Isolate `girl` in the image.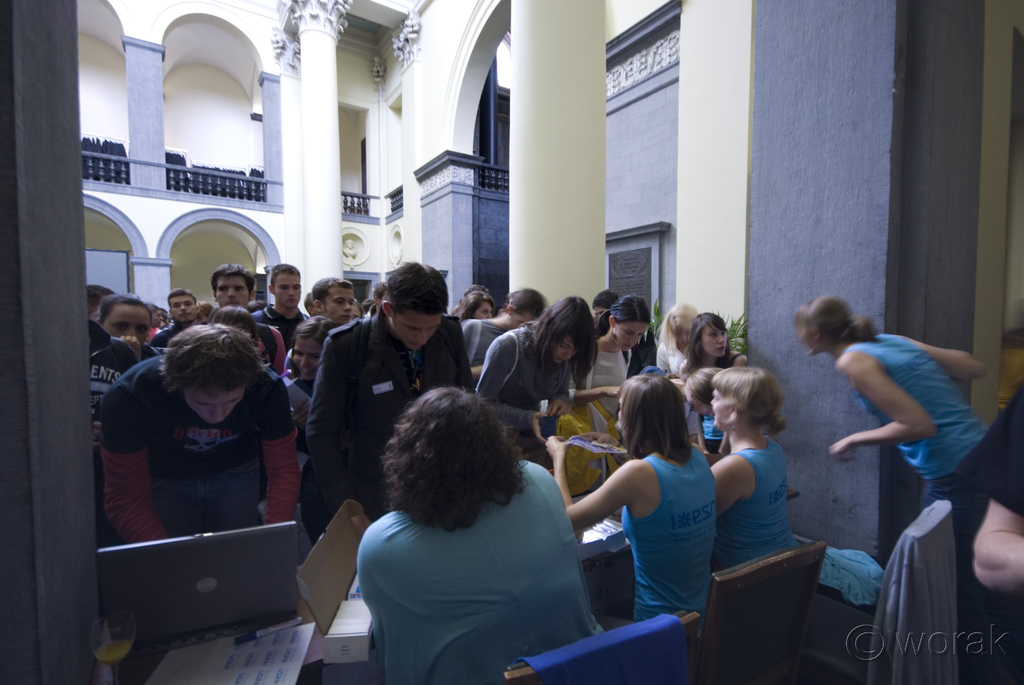
Isolated region: 566 294 650 491.
